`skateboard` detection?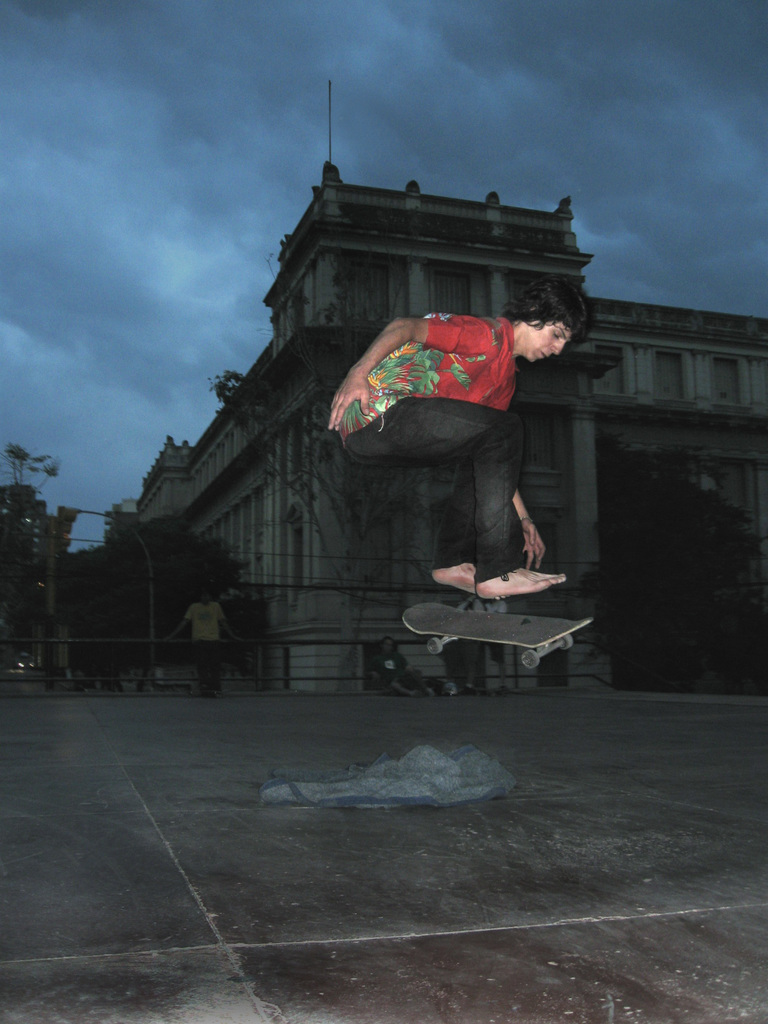
(left=397, top=598, right=588, bottom=678)
